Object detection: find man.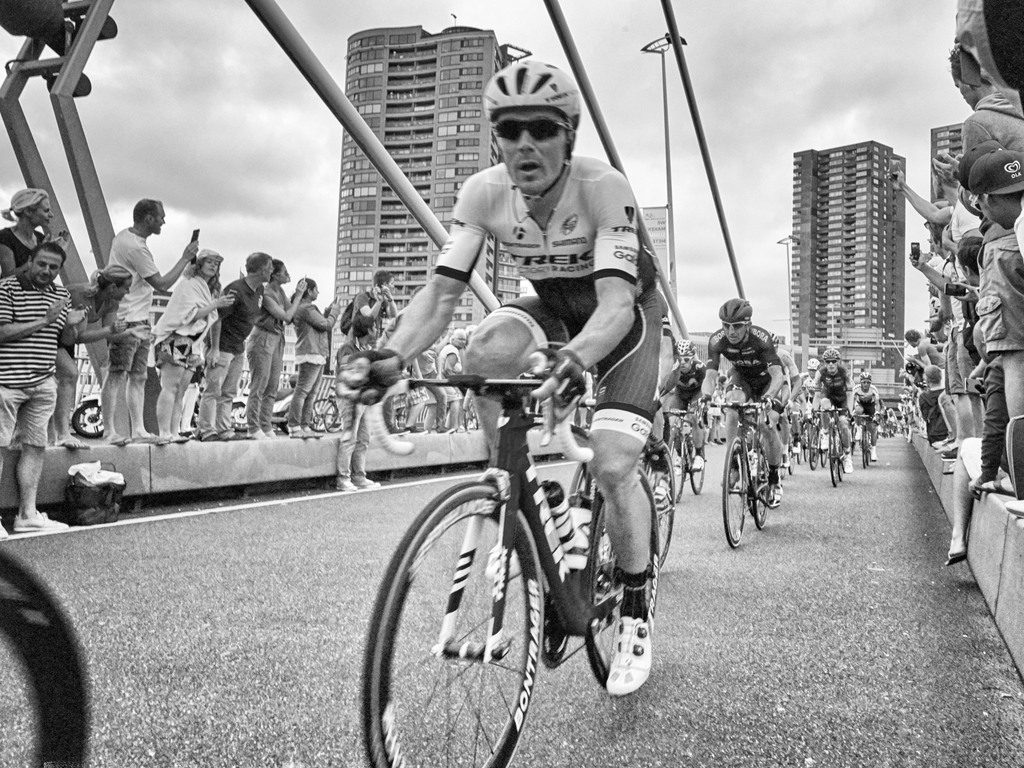
BBox(847, 369, 882, 462).
